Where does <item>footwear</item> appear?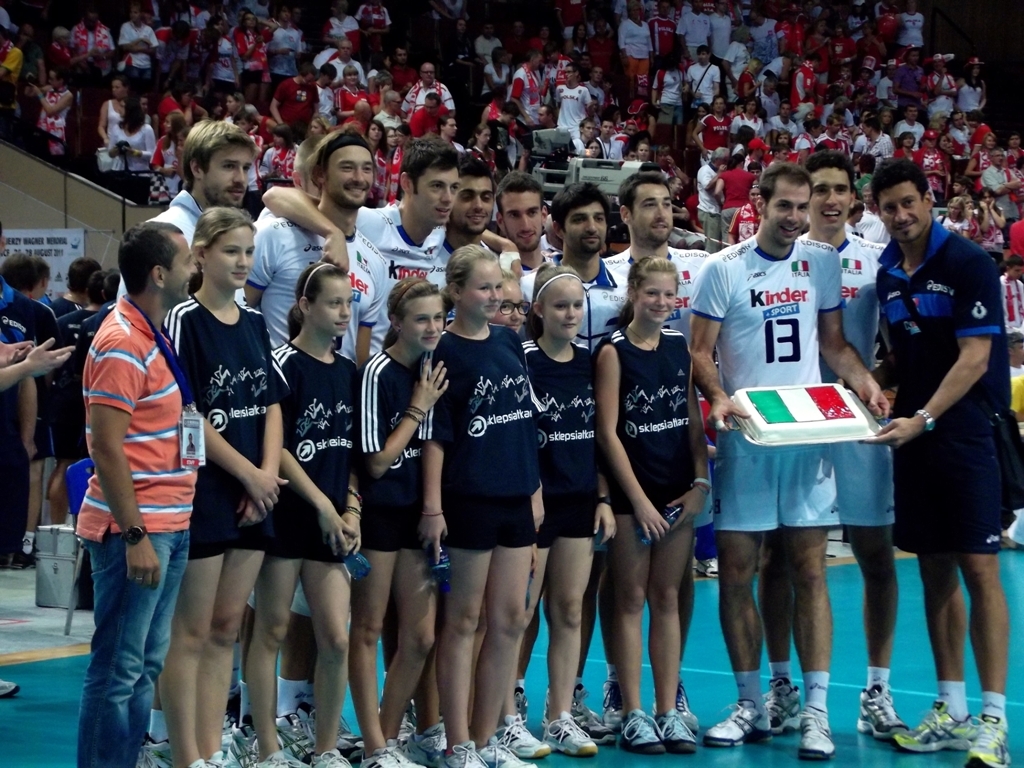
Appears at (x1=480, y1=737, x2=533, y2=767).
